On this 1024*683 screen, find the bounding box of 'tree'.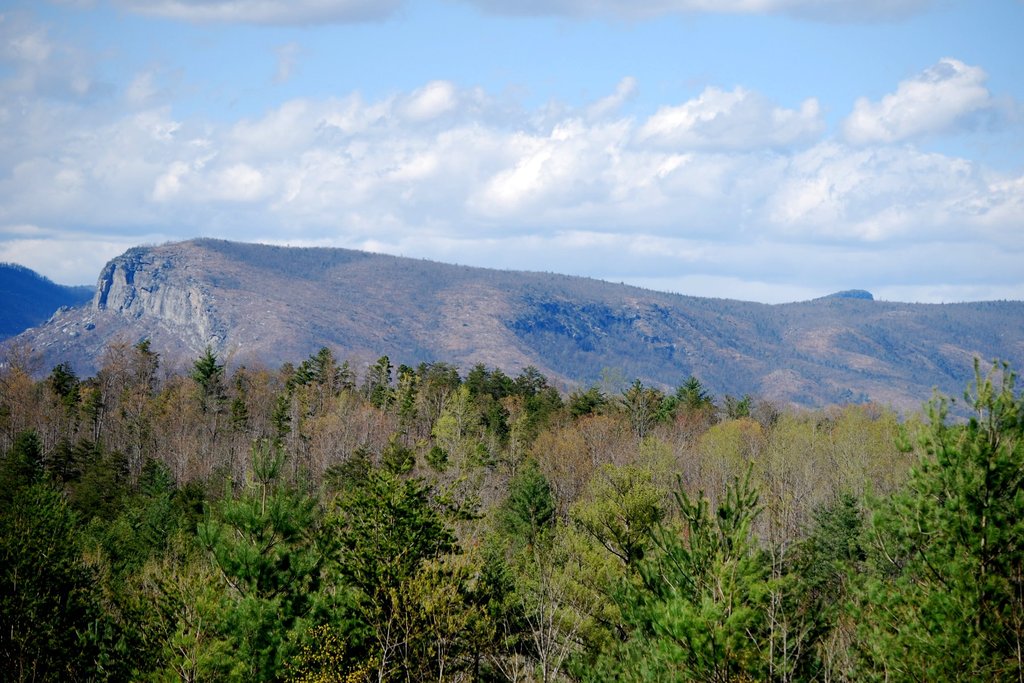
Bounding box: [x1=513, y1=365, x2=553, y2=401].
